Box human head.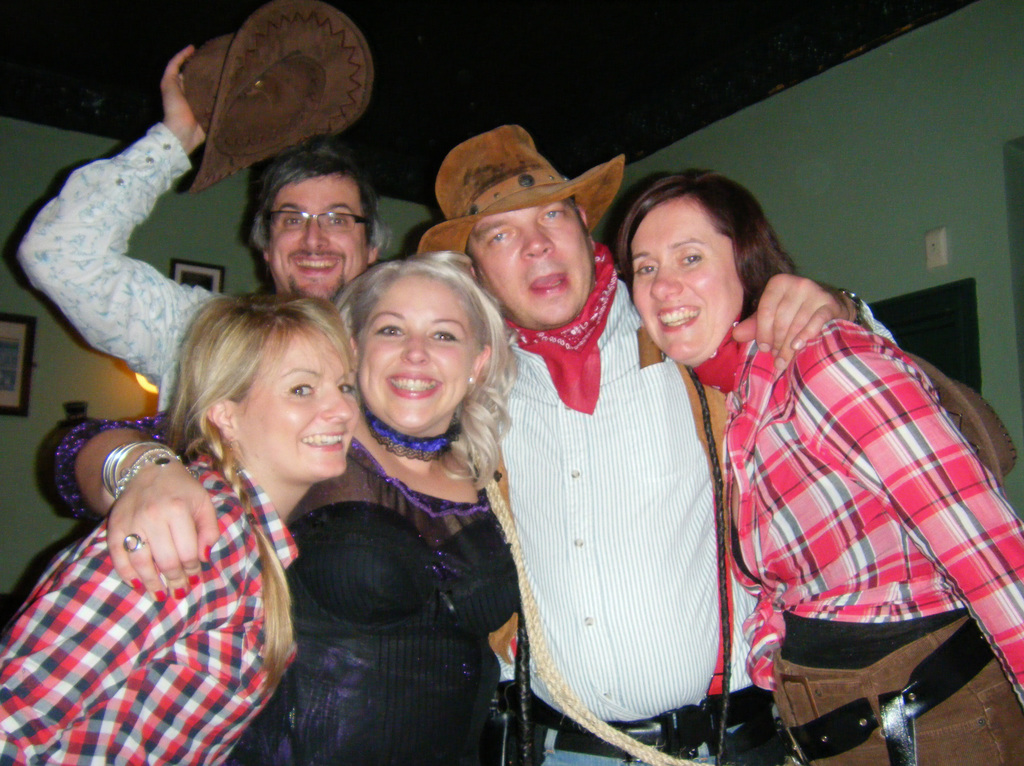
(249,144,389,298).
